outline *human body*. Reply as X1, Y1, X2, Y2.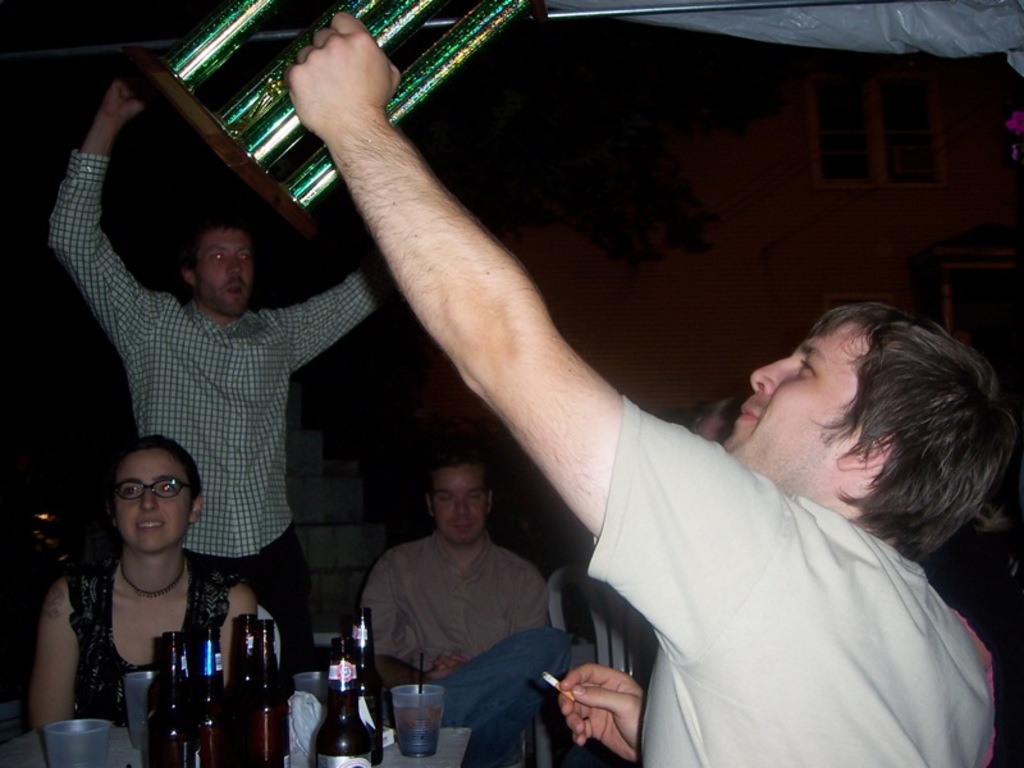
358, 456, 564, 763.
